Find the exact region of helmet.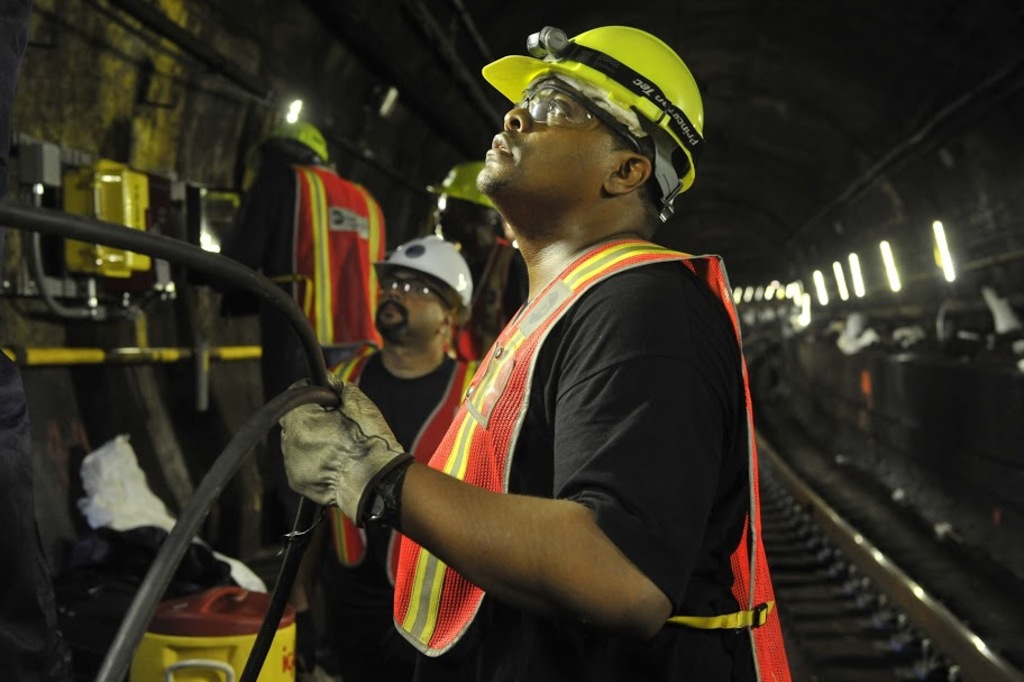
Exact region: 252:118:331:171.
